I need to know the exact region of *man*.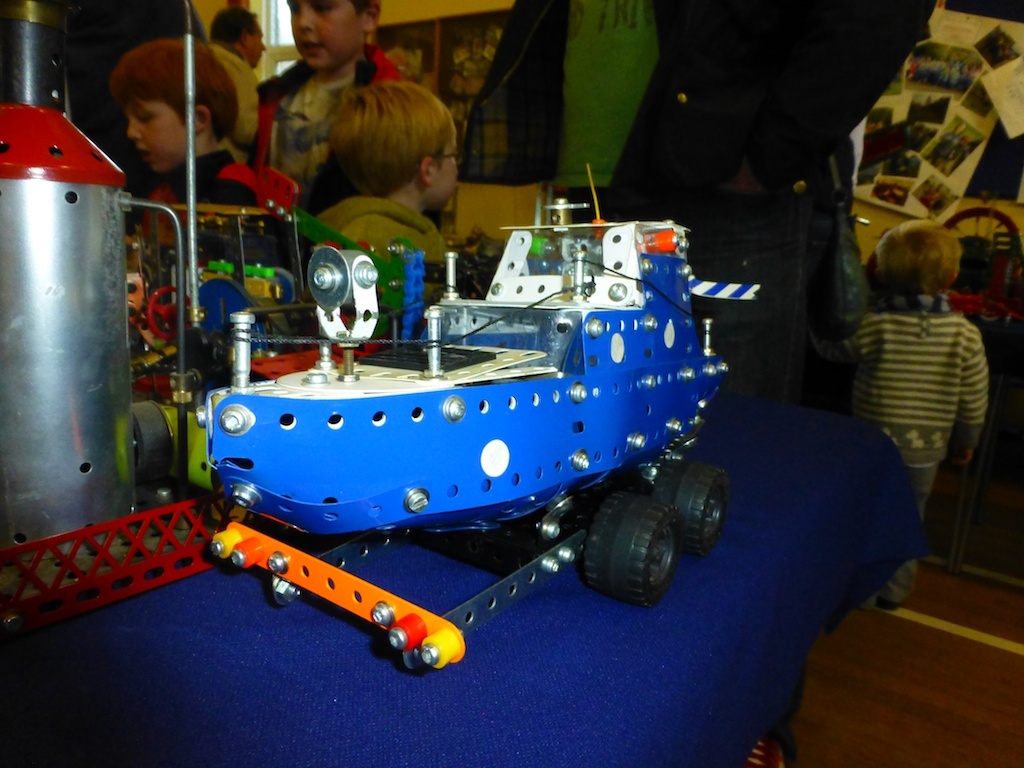
Region: 206/4/263/165.
